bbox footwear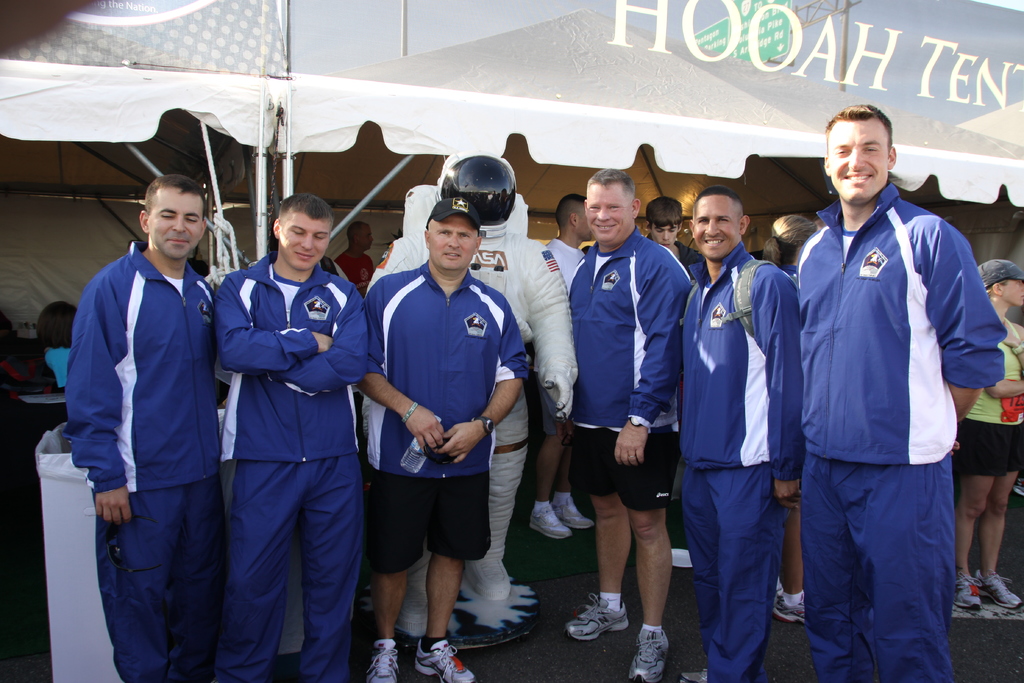
{"left": 557, "top": 499, "right": 597, "bottom": 531}
